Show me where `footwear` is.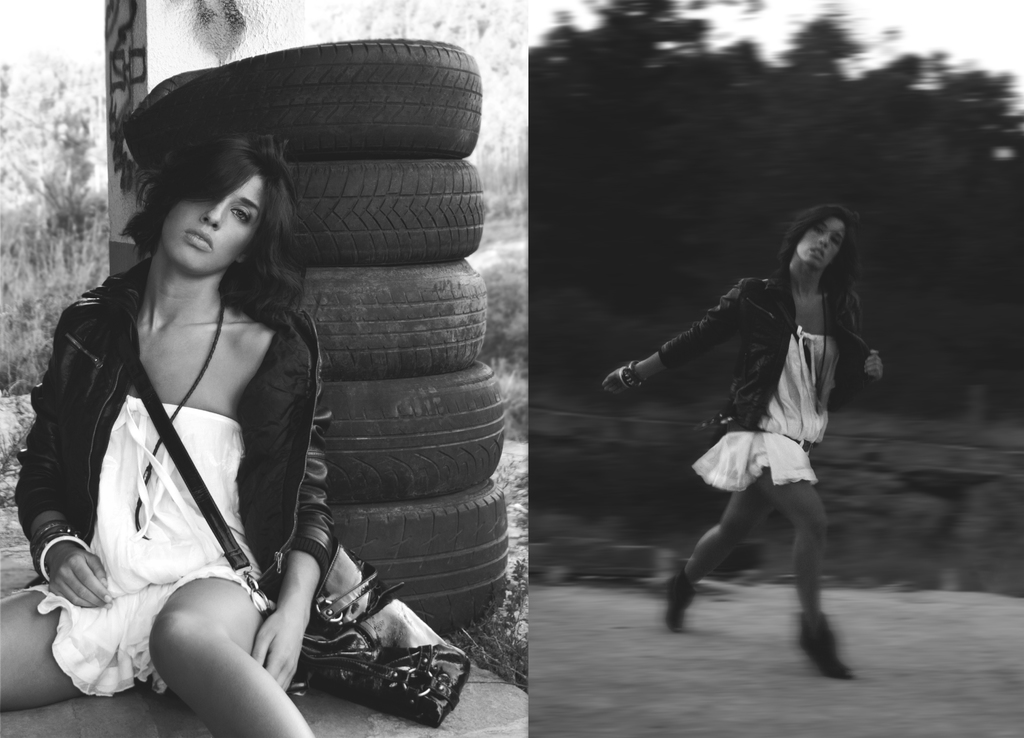
`footwear` is at Rect(666, 568, 697, 632).
